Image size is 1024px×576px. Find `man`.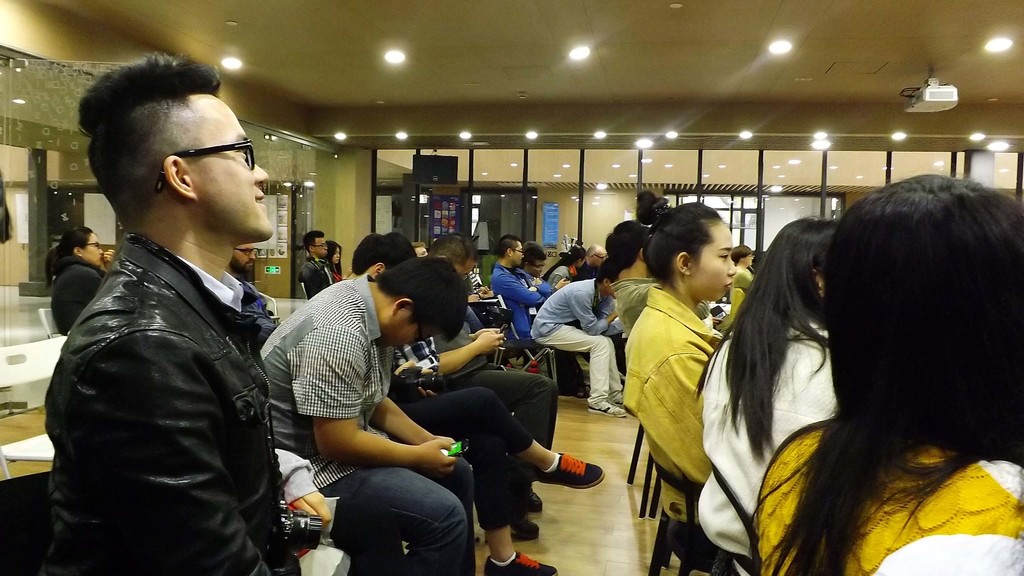
488, 236, 593, 403.
